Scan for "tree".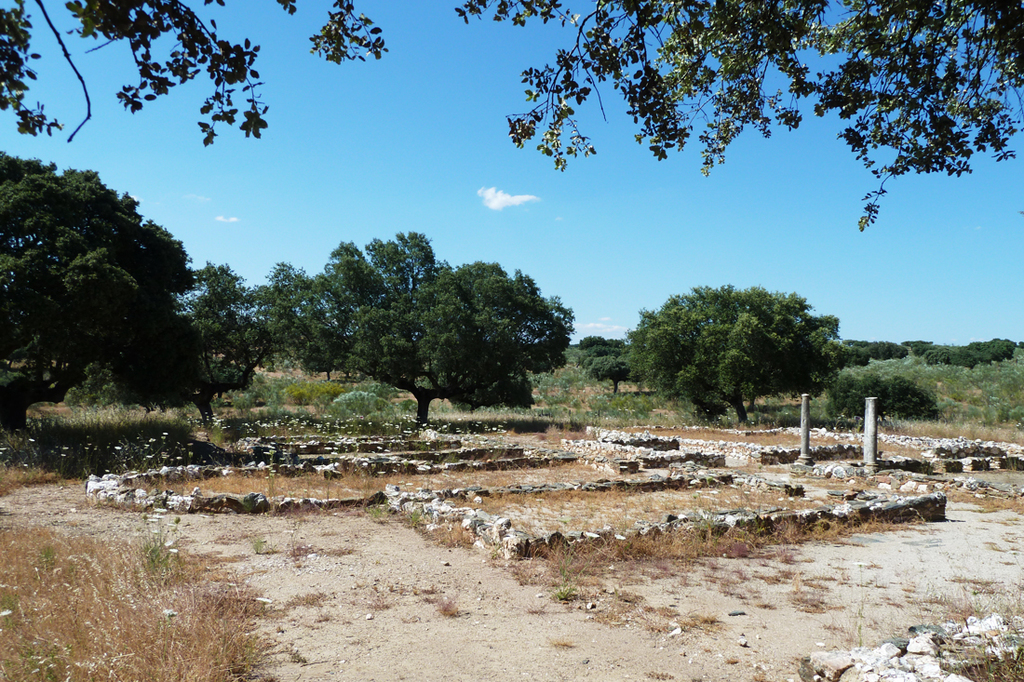
Scan result: 451, 0, 1023, 235.
